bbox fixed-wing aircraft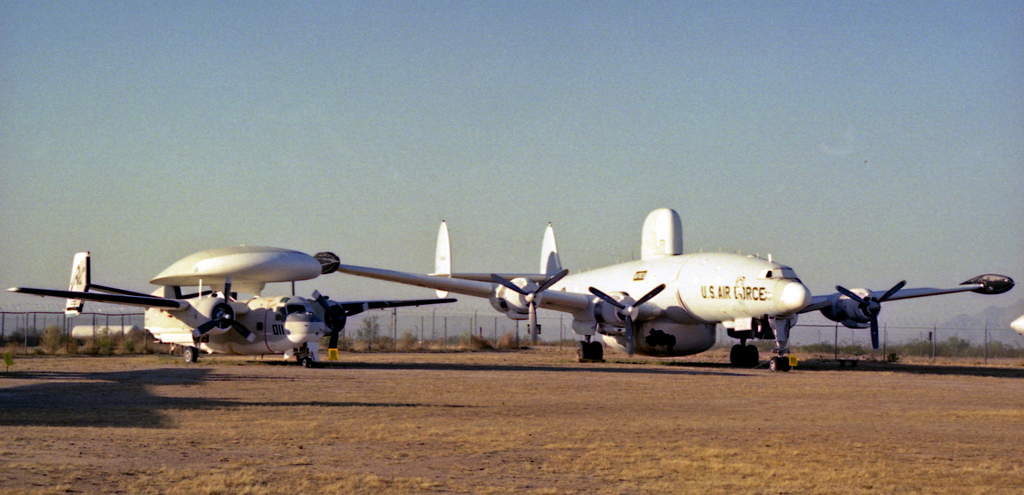
region(314, 206, 1015, 370)
